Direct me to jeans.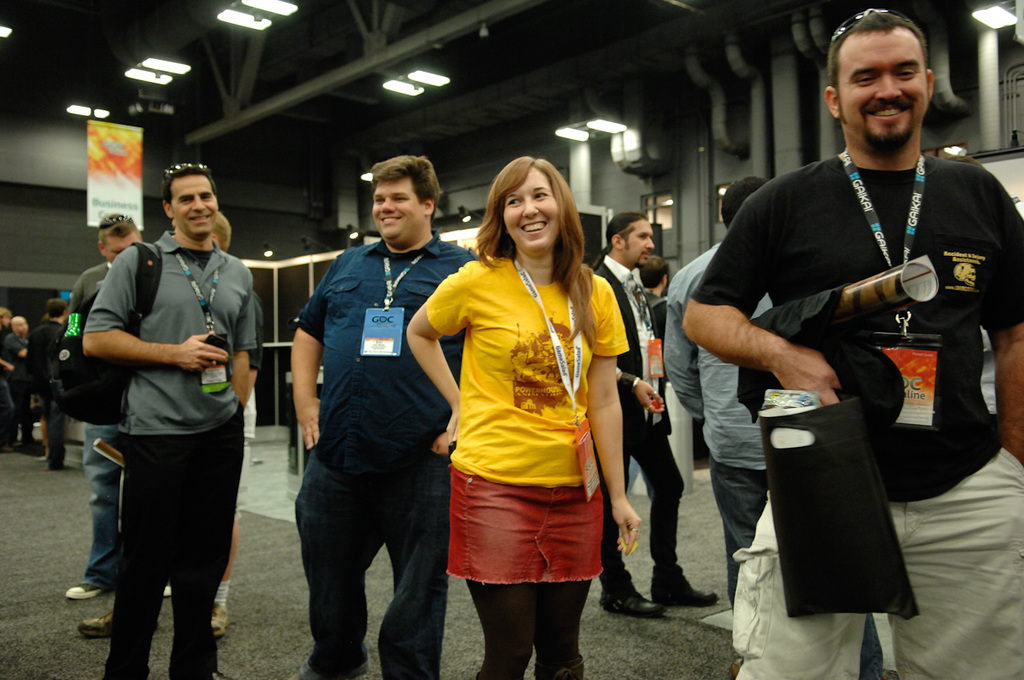
Direction: [left=38, top=404, right=61, bottom=464].
